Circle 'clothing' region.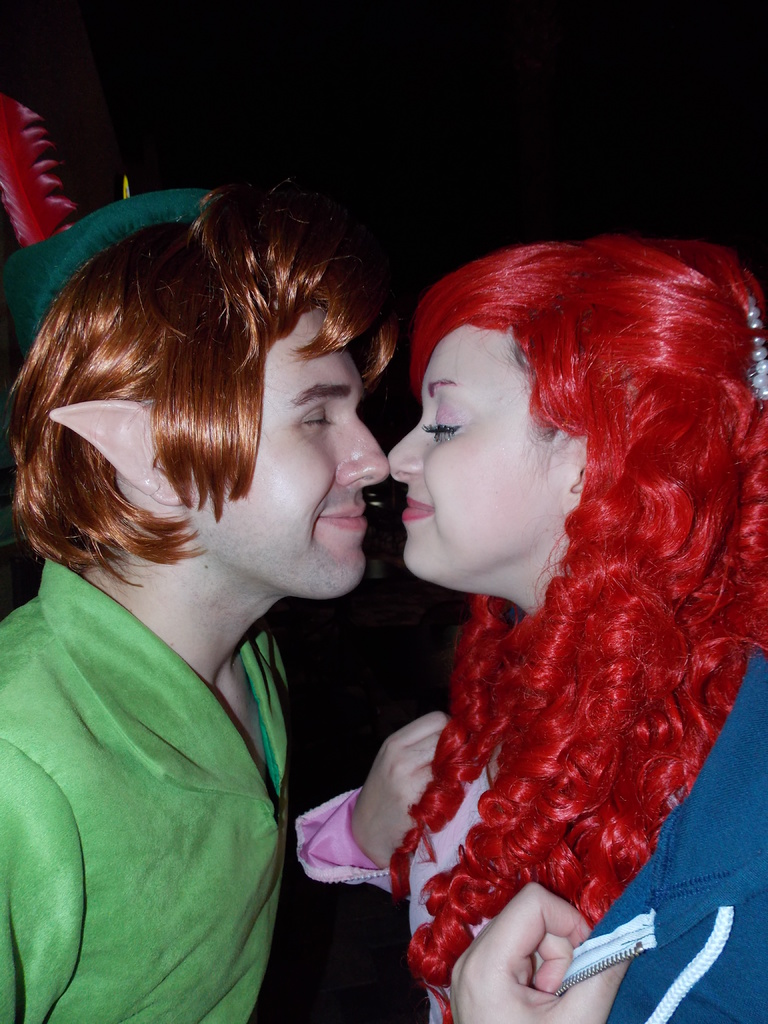
Region: pyautogui.locateOnScreen(296, 639, 767, 1023).
